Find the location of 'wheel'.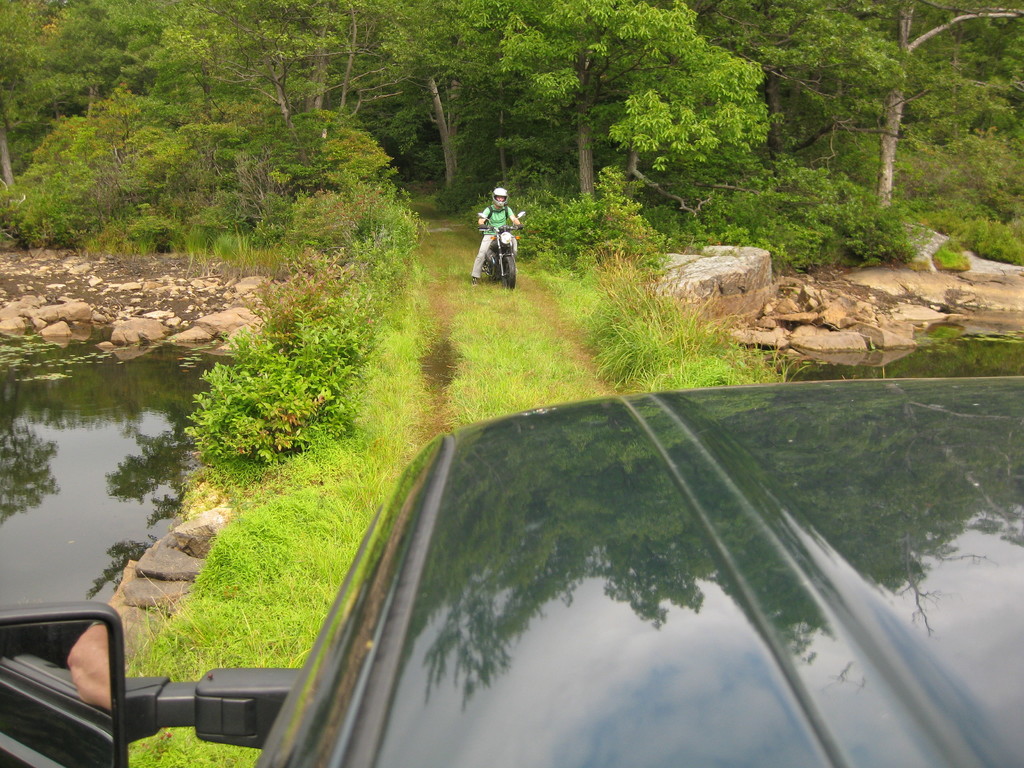
Location: 488, 266, 497, 282.
